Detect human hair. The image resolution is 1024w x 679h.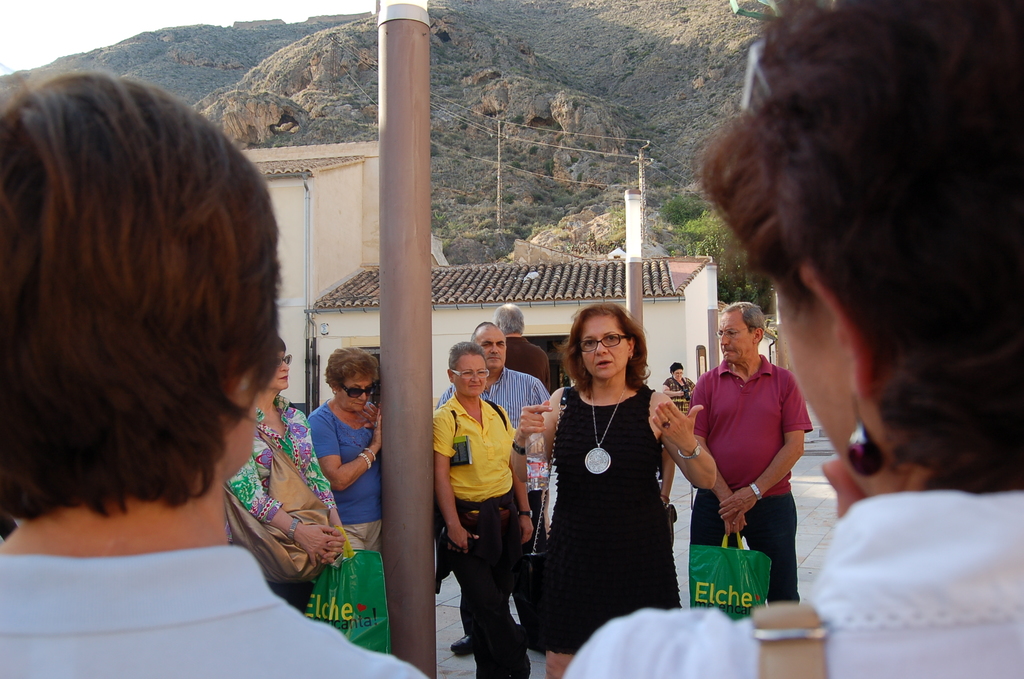
<box>278,339,286,347</box>.
